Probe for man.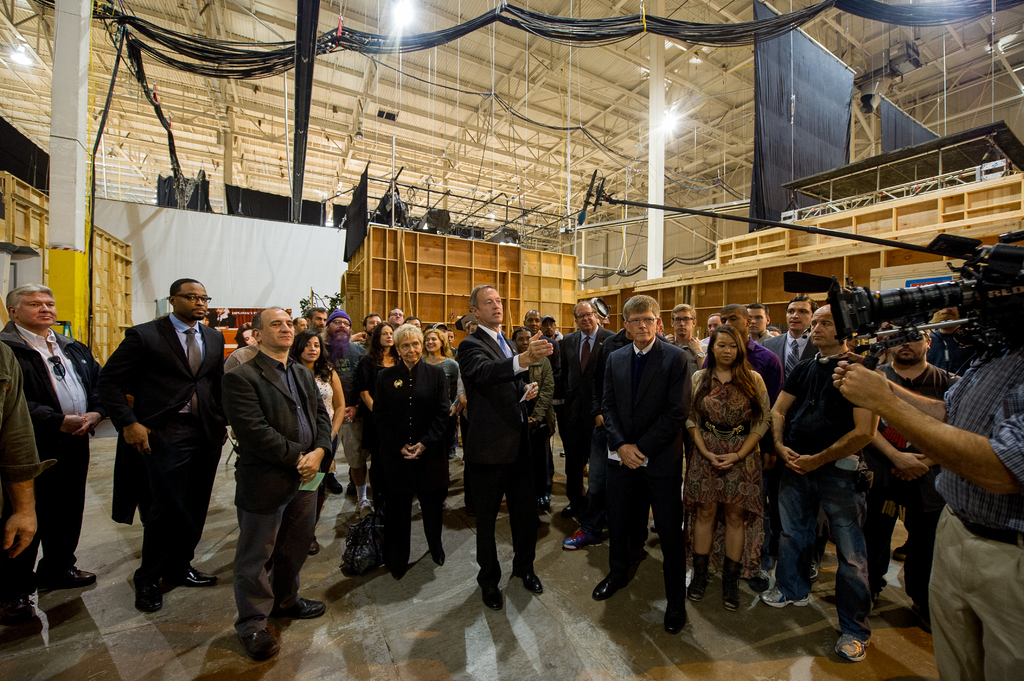
Probe result: (x1=4, y1=282, x2=106, y2=604).
